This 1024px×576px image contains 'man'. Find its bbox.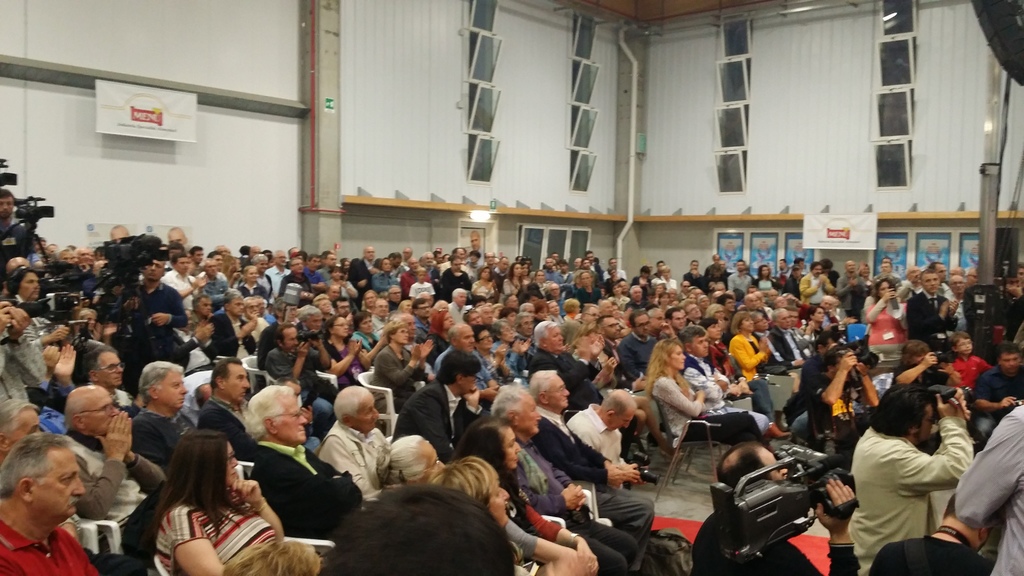
rect(600, 256, 628, 282).
